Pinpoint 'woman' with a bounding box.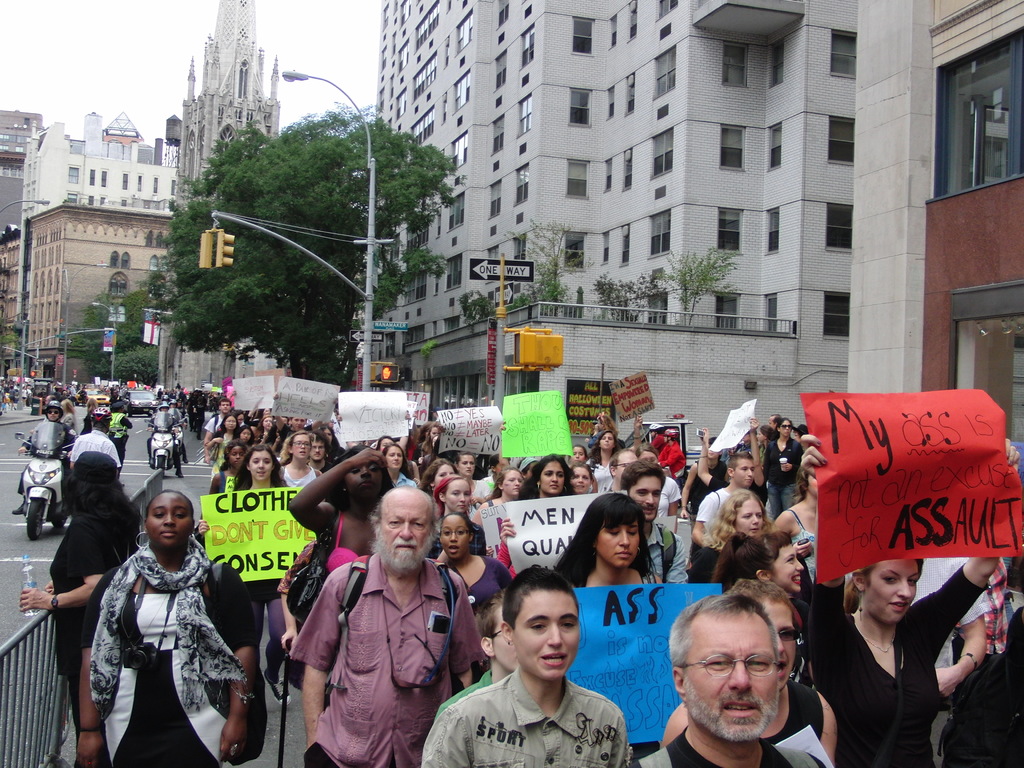
left=58, top=396, right=77, bottom=433.
